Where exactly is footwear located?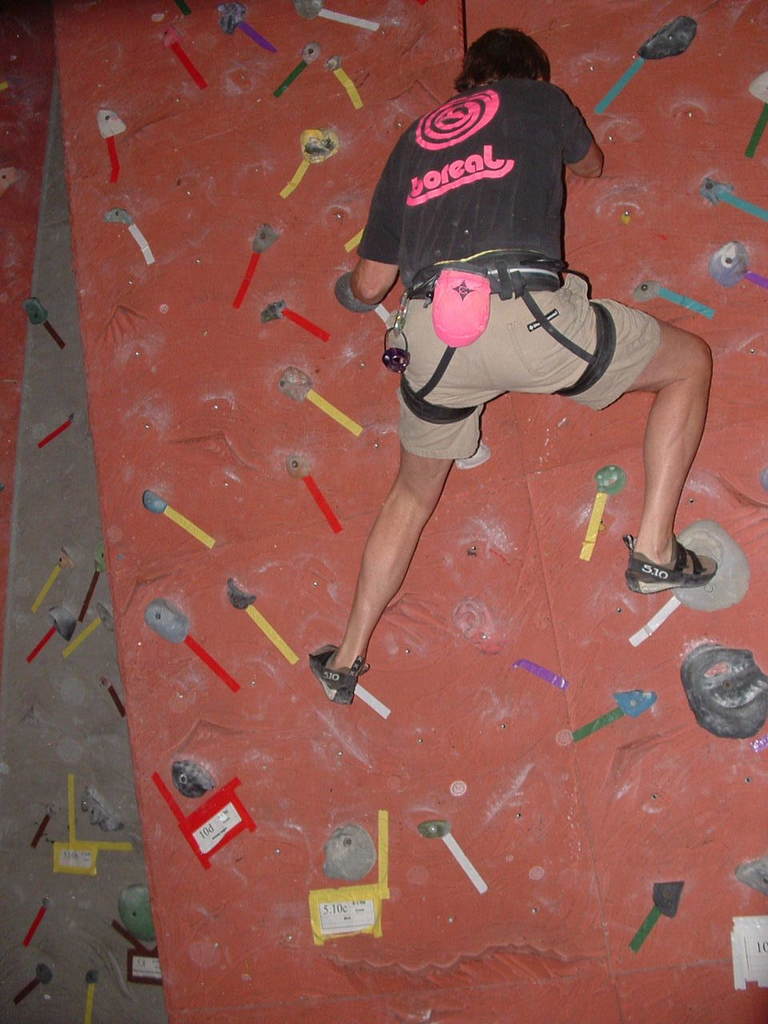
Its bounding box is x1=622, y1=538, x2=709, y2=600.
